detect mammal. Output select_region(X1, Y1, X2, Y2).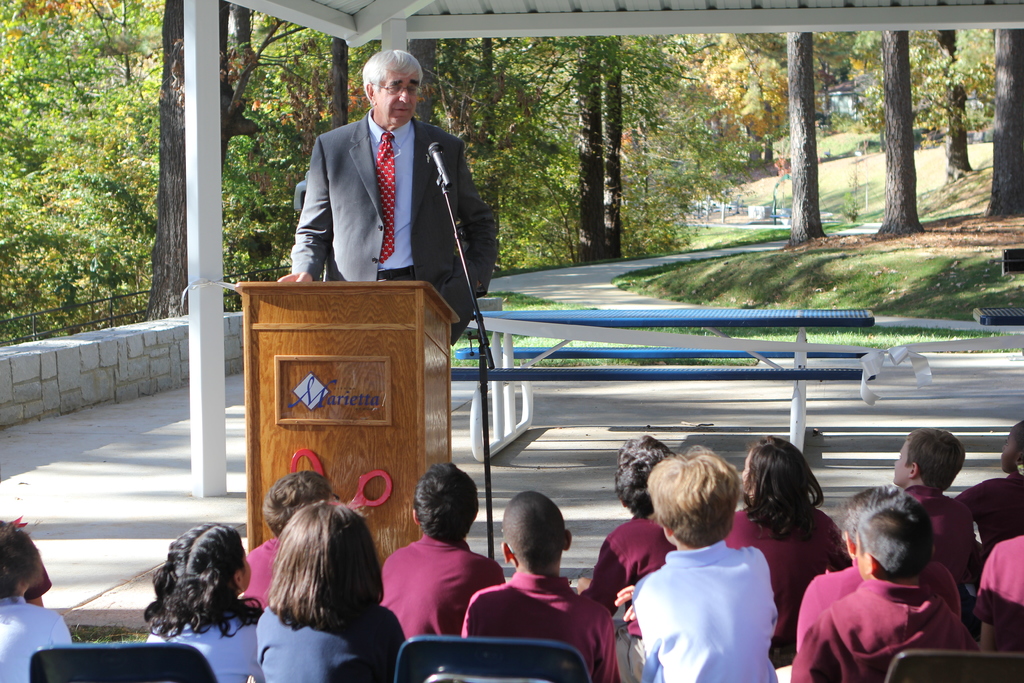
select_region(457, 488, 625, 682).
